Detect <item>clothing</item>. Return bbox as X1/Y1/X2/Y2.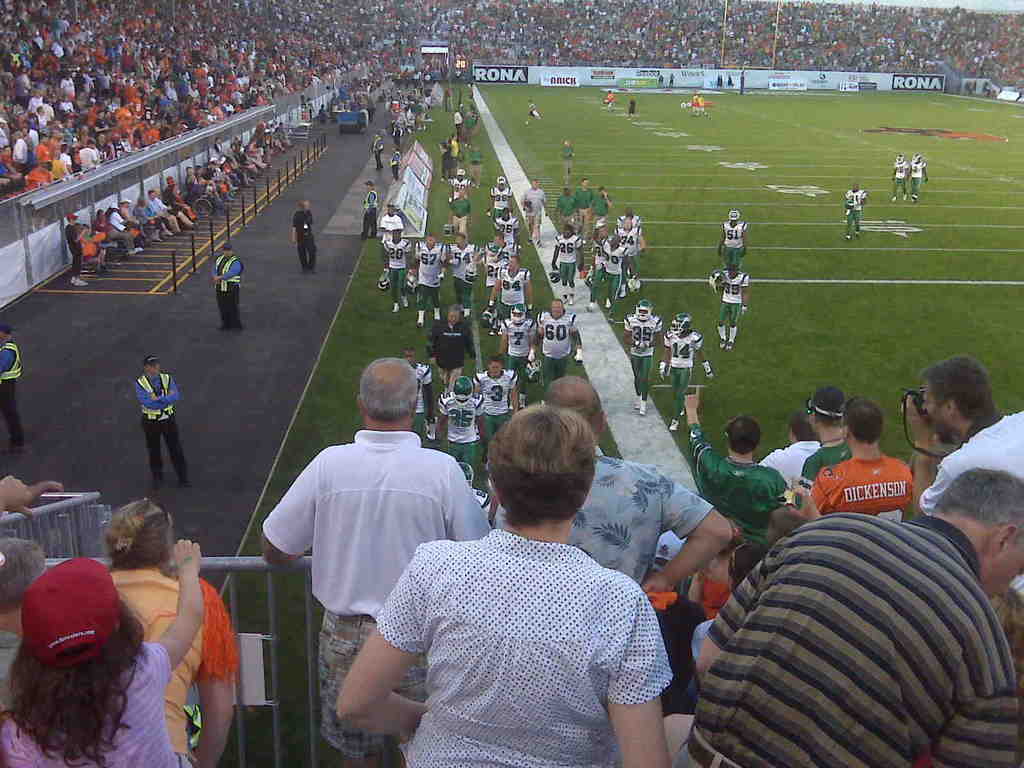
528/105/538/117.
